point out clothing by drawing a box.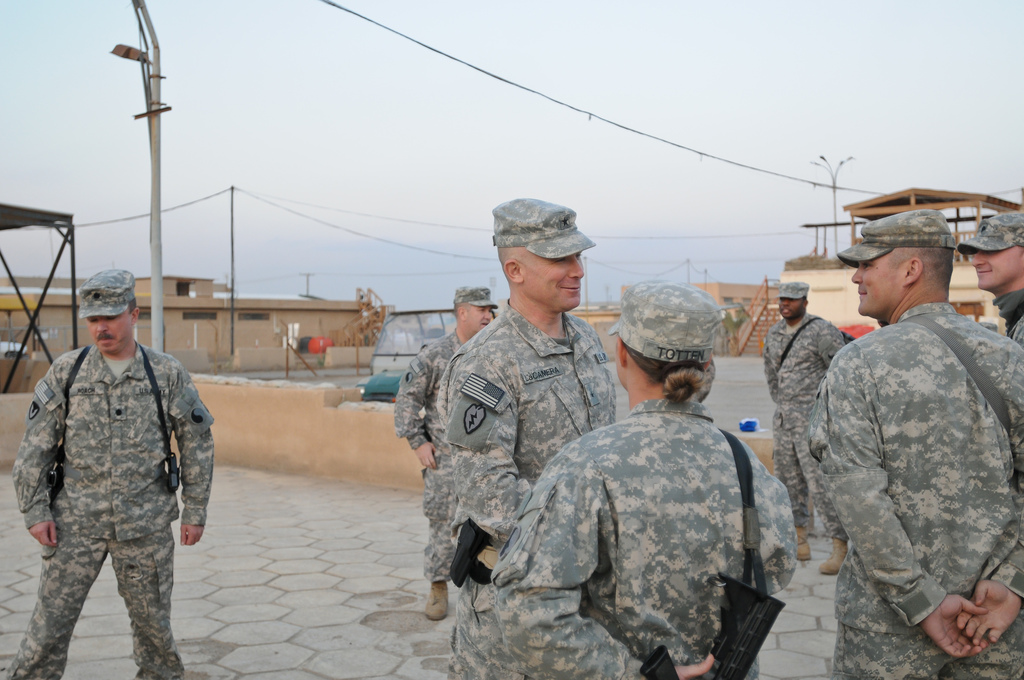
Rect(387, 325, 482, 595).
